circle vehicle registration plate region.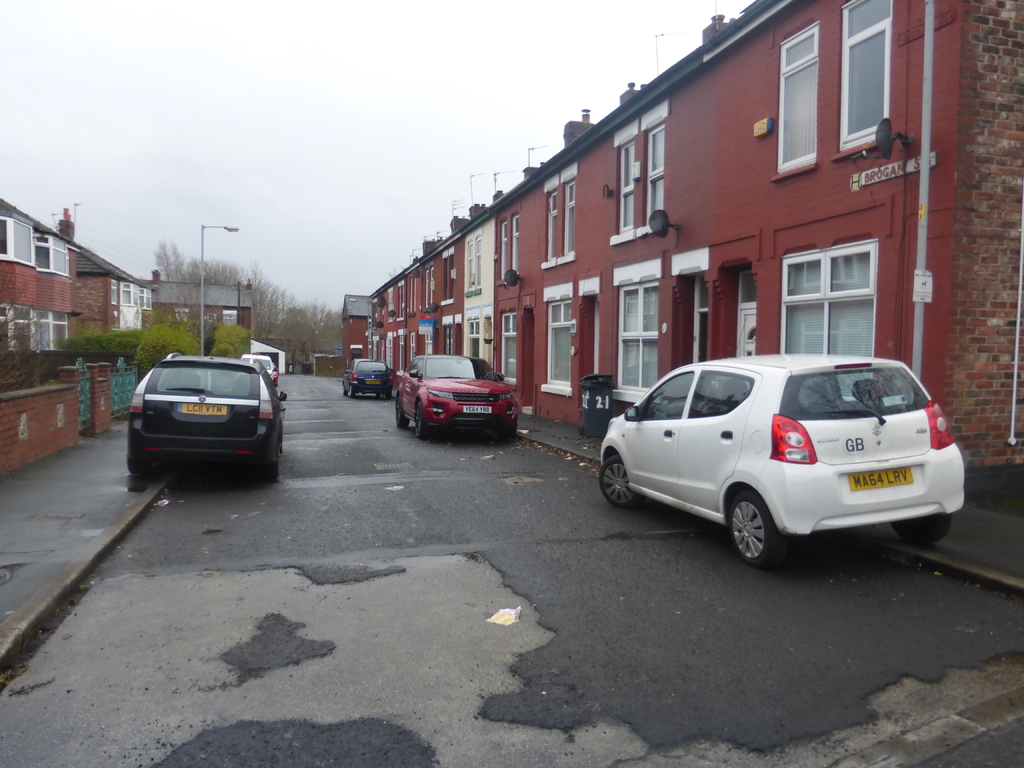
Region: BBox(849, 467, 912, 491).
